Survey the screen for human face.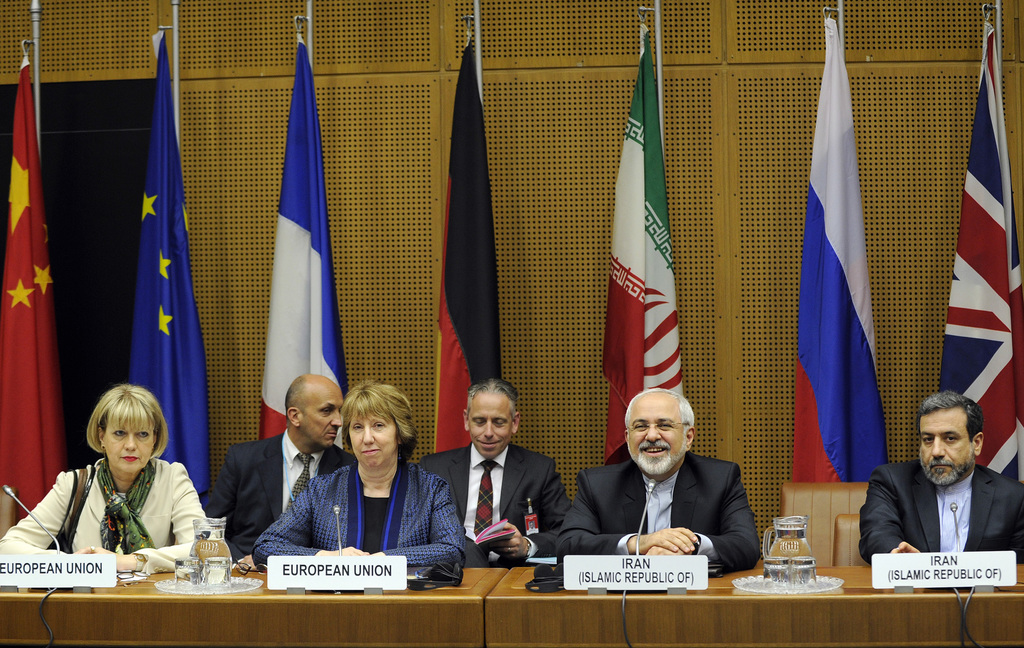
Survey found: <bbox>920, 405, 972, 484</bbox>.
